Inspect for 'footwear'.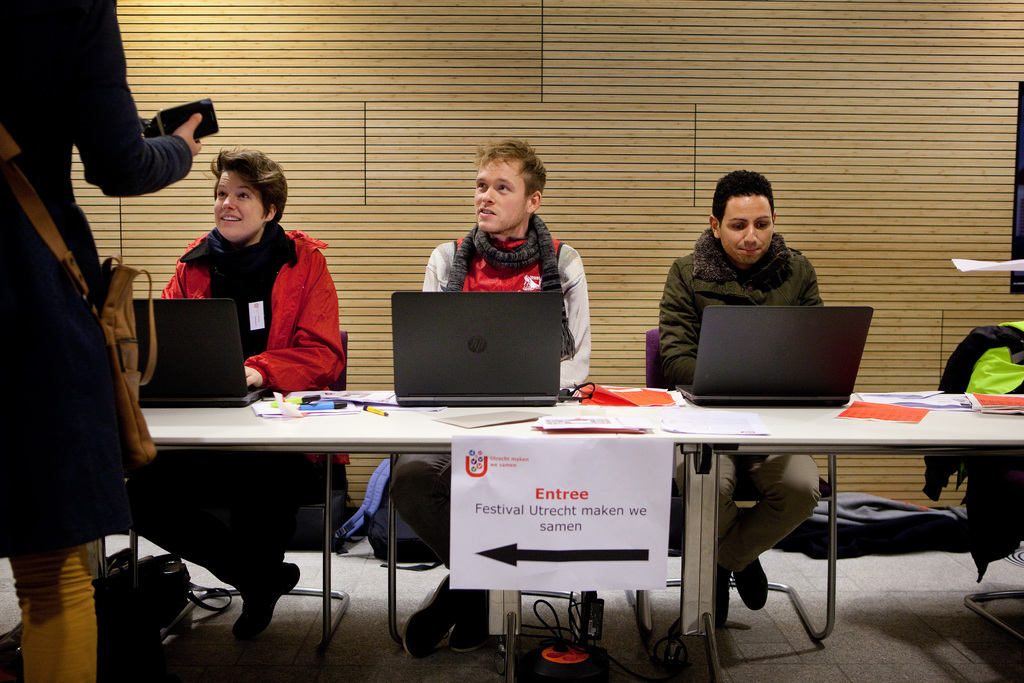
Inspection: pyautogui.locateOnScreen(737, 552, 767, 611).
